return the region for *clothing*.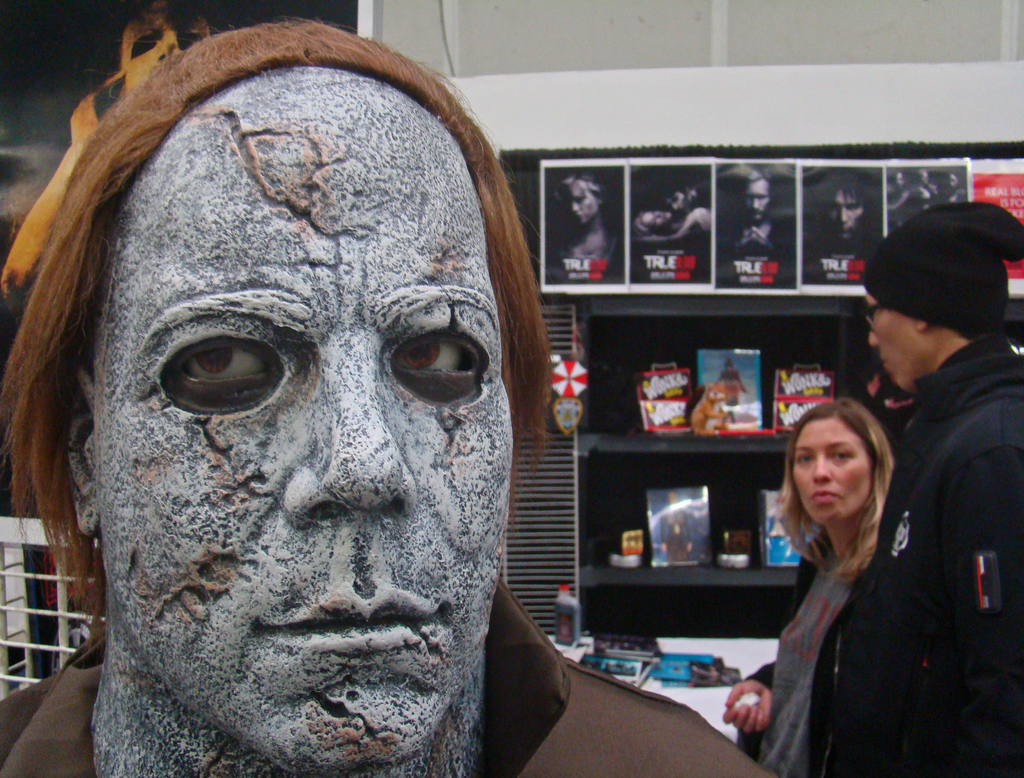
select_region(806, 324, 1023, 777).
